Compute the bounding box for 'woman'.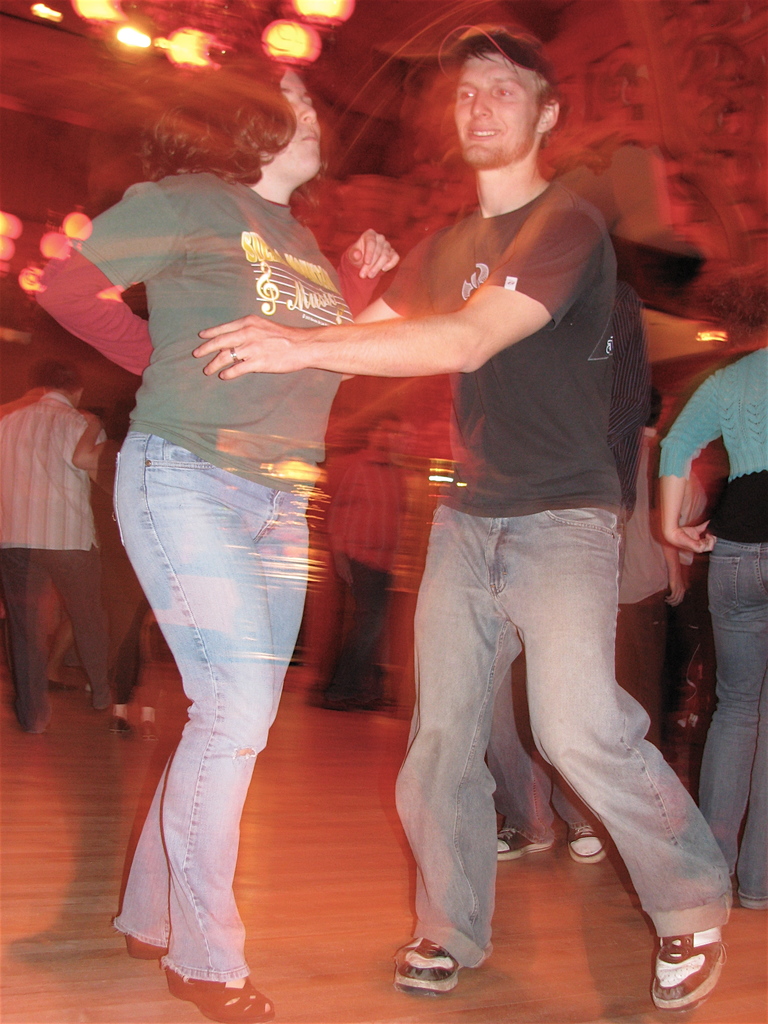
l=658, t=344, r=767, b=908.
